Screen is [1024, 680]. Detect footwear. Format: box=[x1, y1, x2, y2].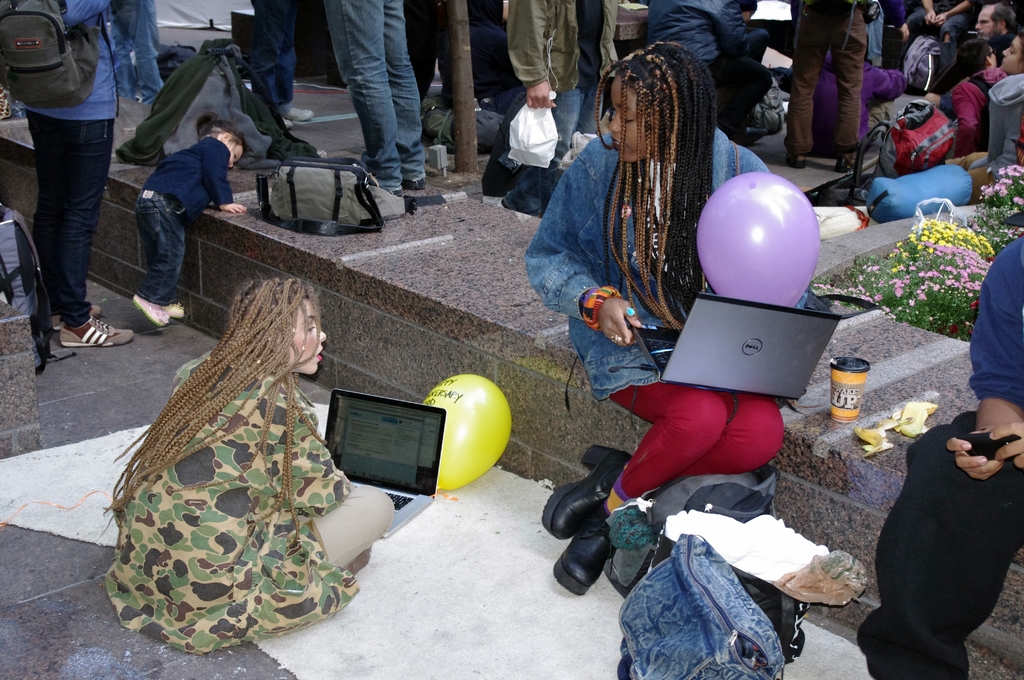
box=[49, 298, 104, 330].
